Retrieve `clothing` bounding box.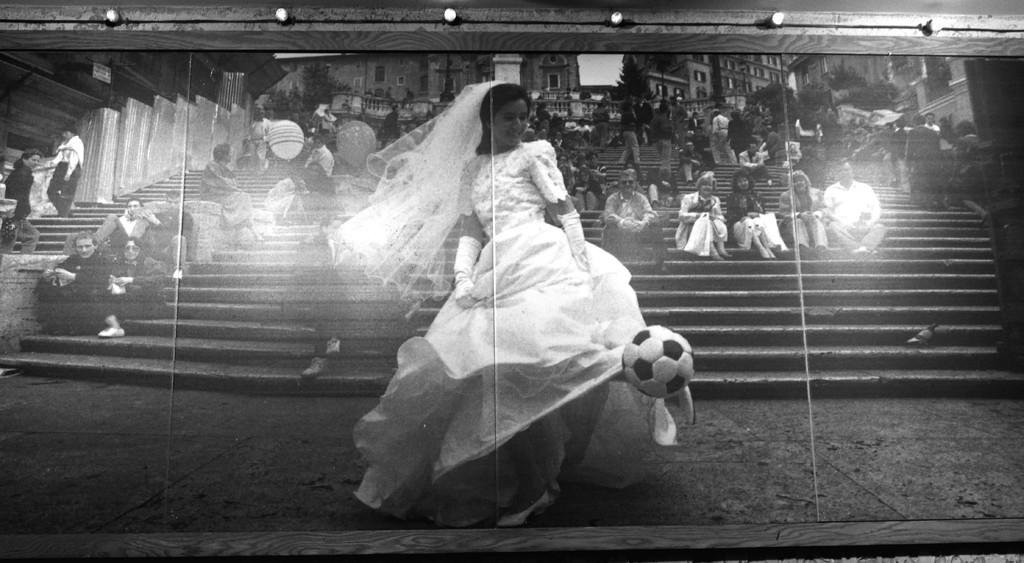
Bounding box: crop(318, 151, 332, 204).
